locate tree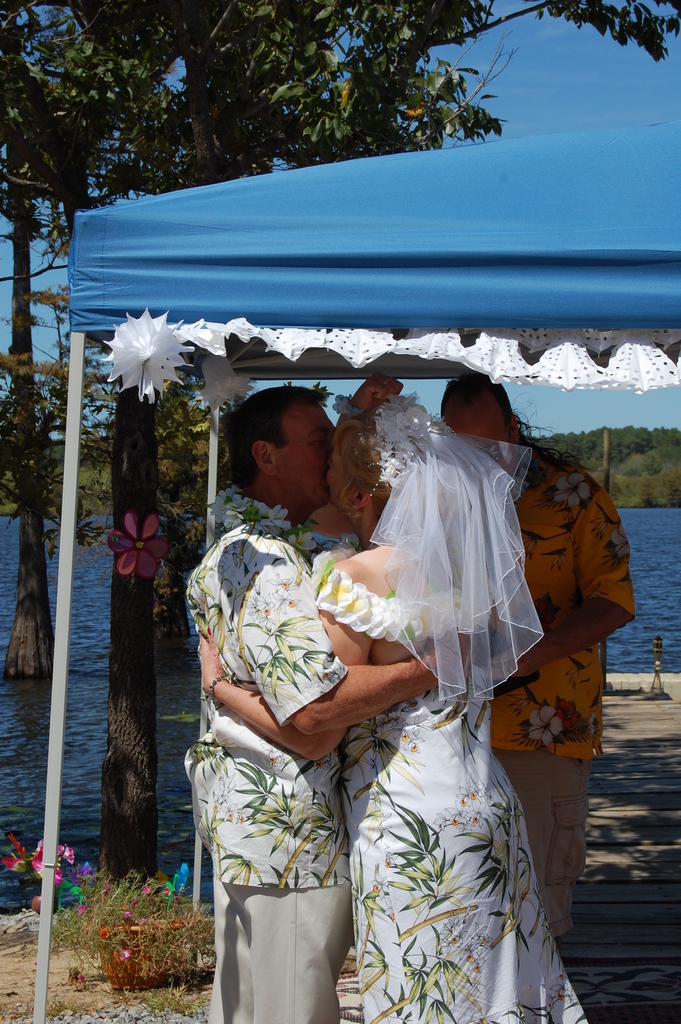
4 0 224 695
